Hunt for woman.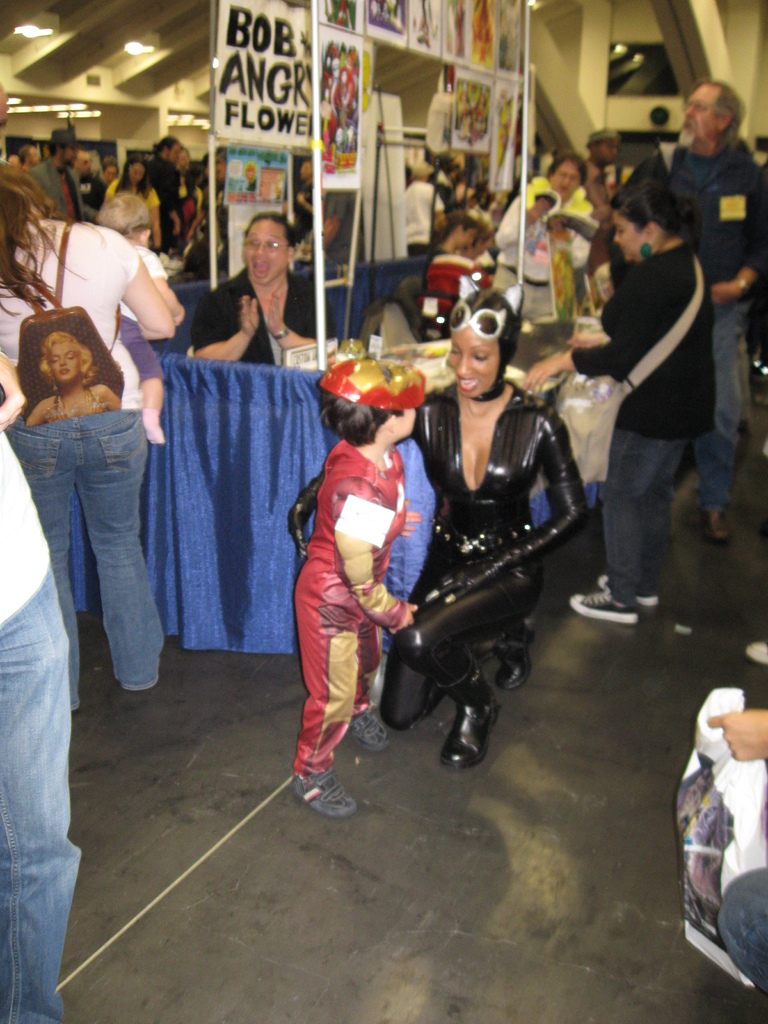
Hunted down at <region>29, 328, 115, 426</region>.
